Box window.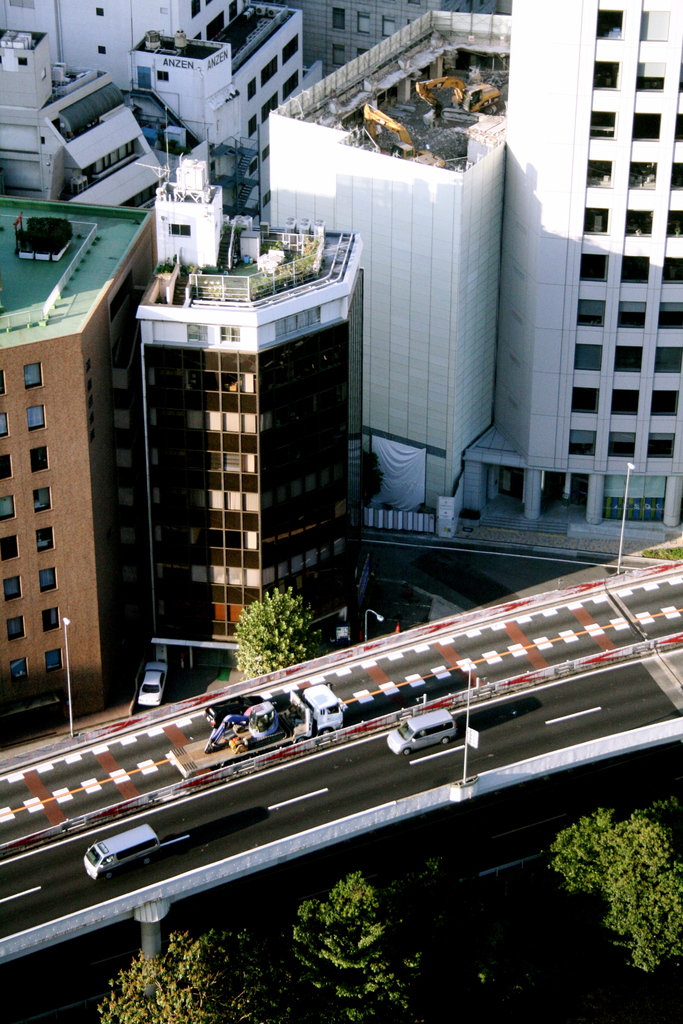
<box>631,164,657,190</box>.
